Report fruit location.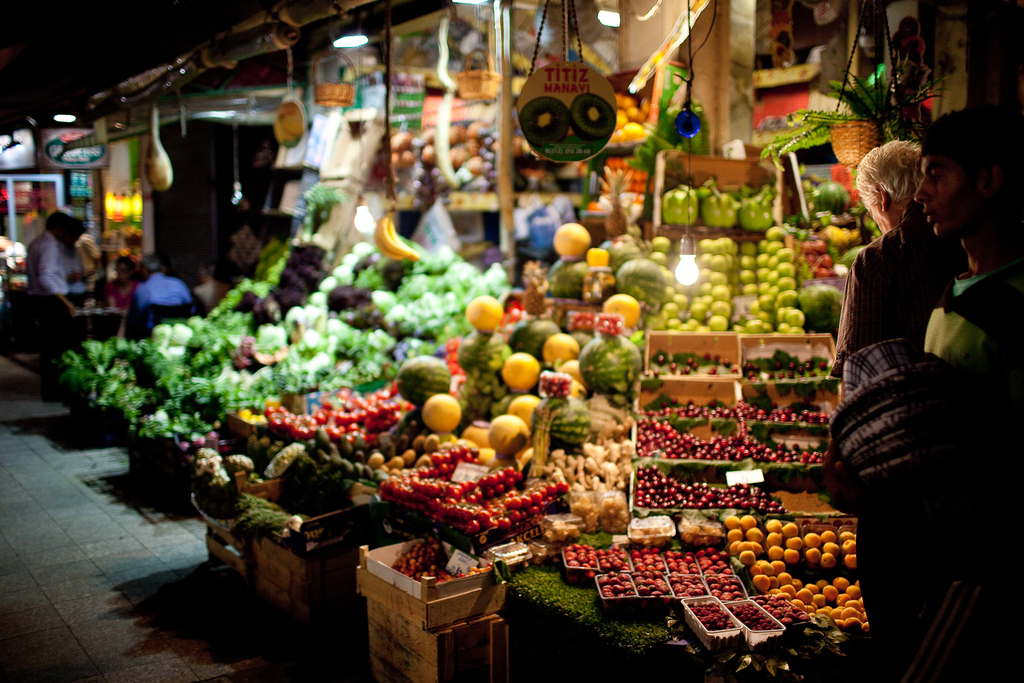
Report: select_region(413, 386, 460, 436).
